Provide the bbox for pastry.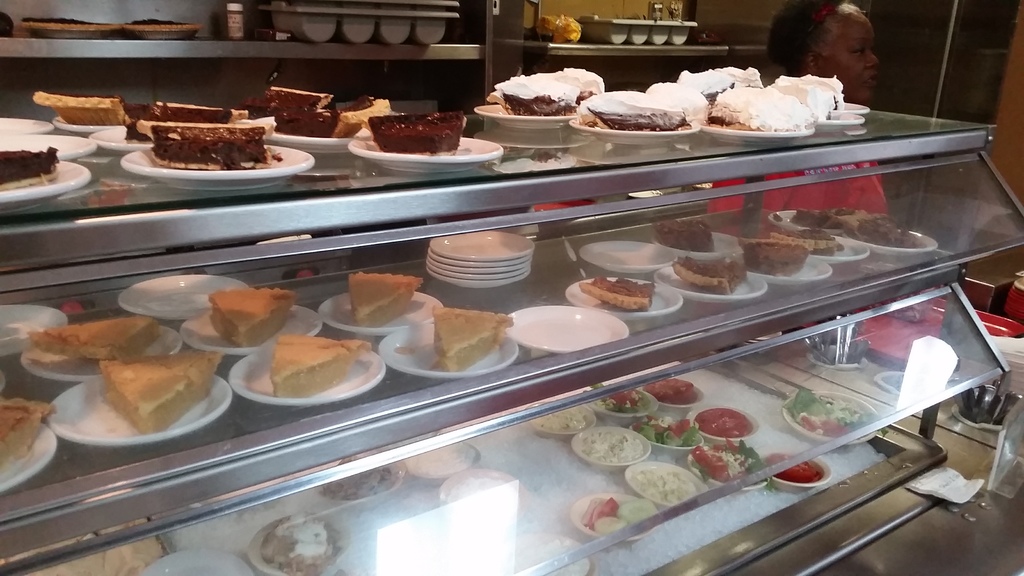
x1=740 y1=237 x2=808 y2=277.
